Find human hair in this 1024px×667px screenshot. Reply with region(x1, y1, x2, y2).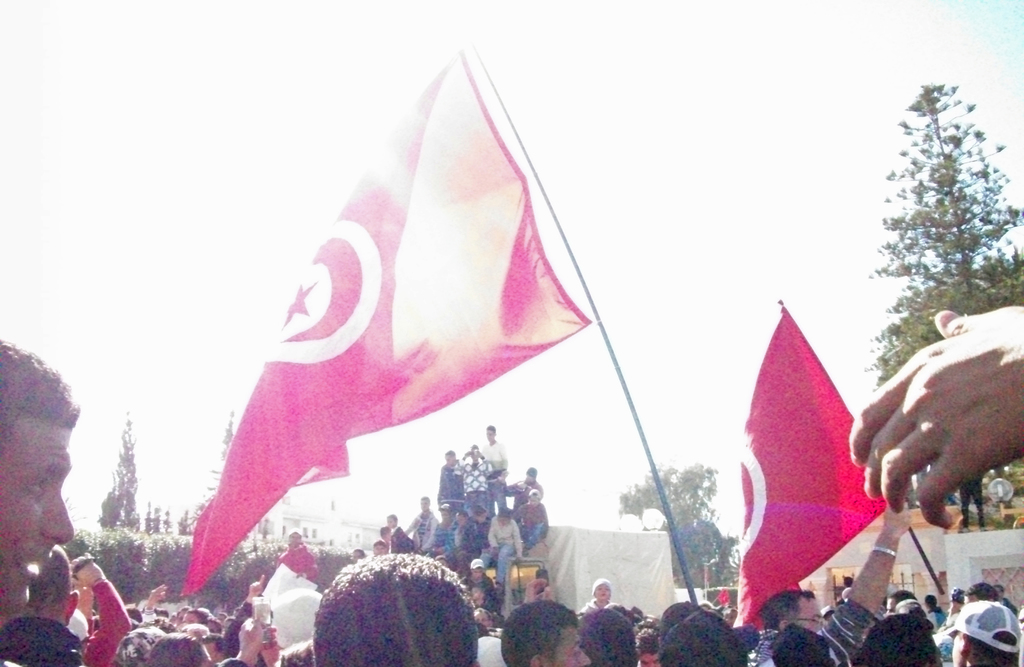
region(650, 602, 700, 647).
